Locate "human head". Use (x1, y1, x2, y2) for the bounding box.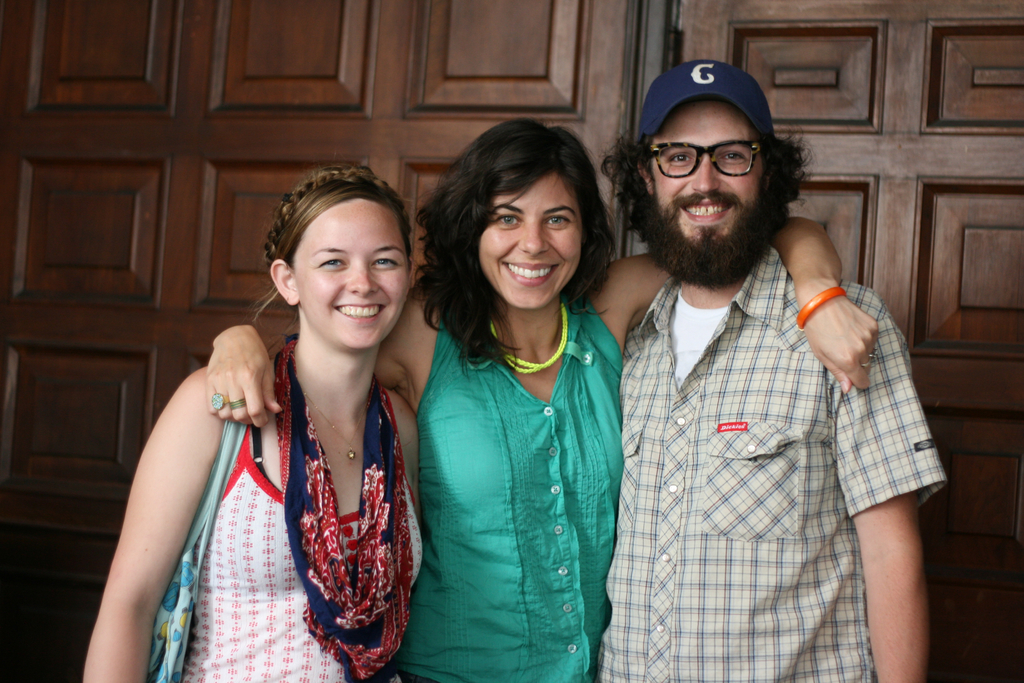
(449, 120, 598, 309).
